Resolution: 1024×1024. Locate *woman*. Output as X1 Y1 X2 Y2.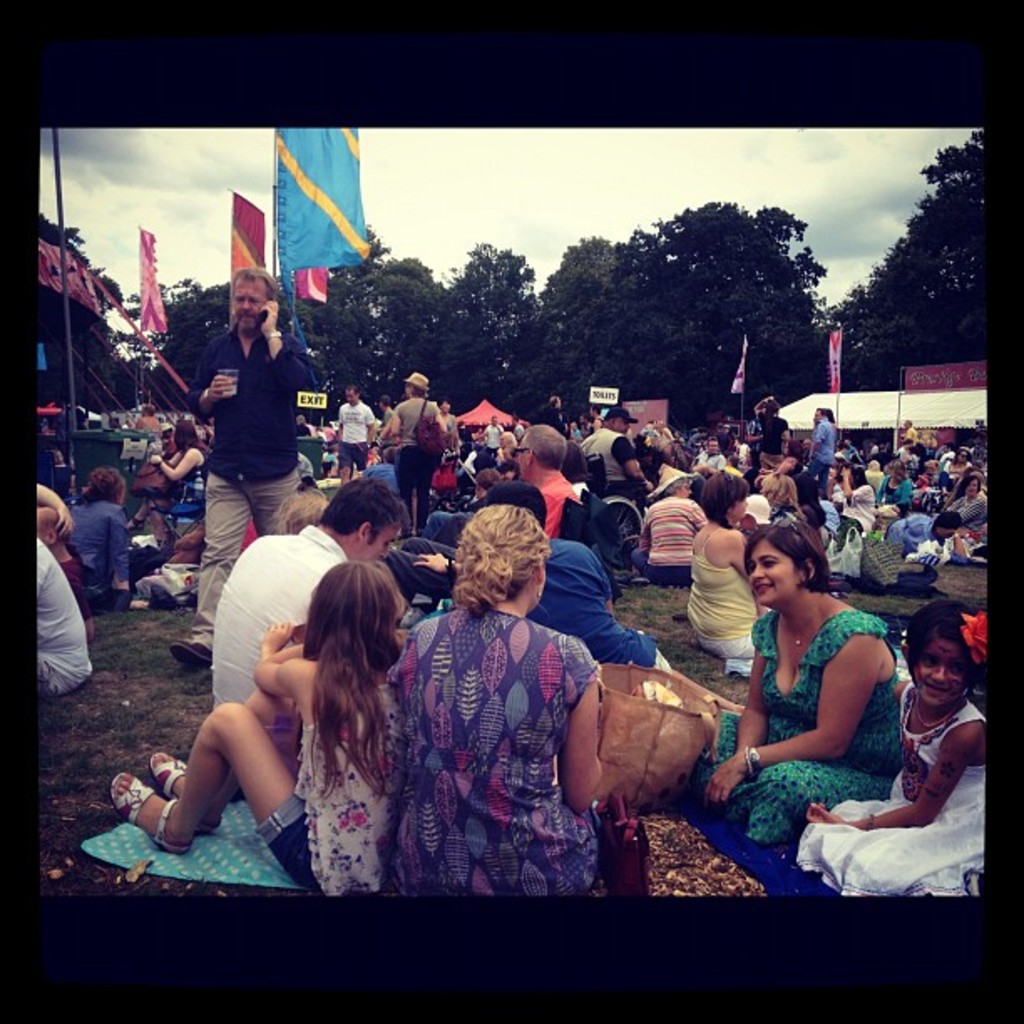
124 418 207 545.
